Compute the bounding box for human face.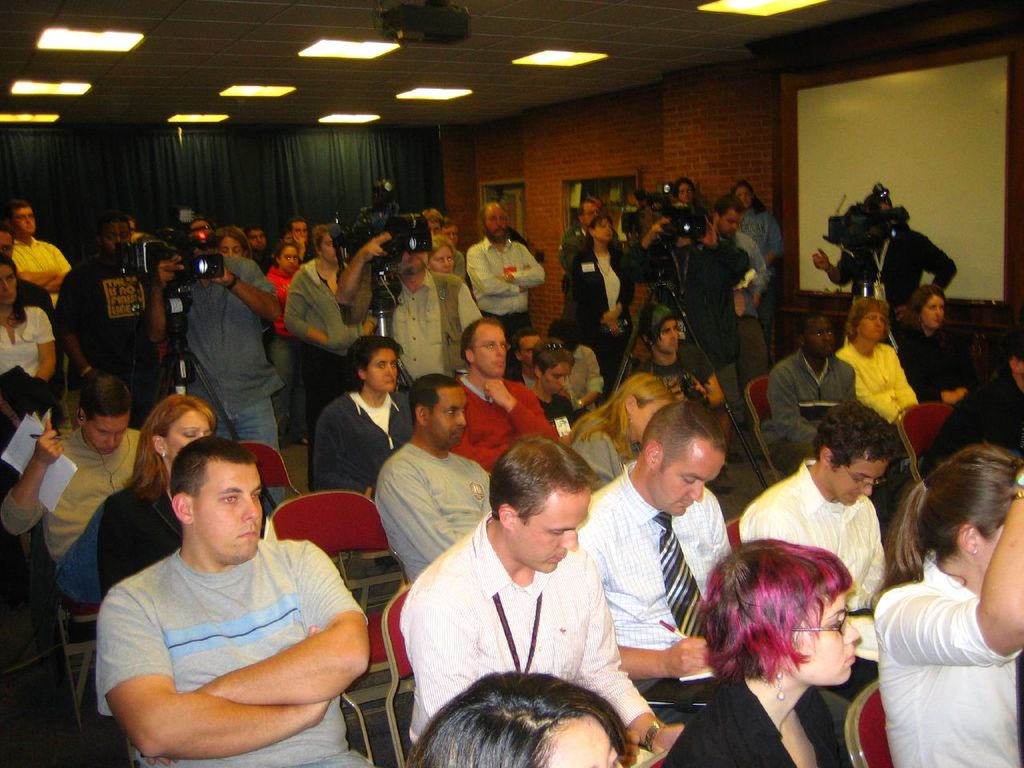
486,210,505,242.
